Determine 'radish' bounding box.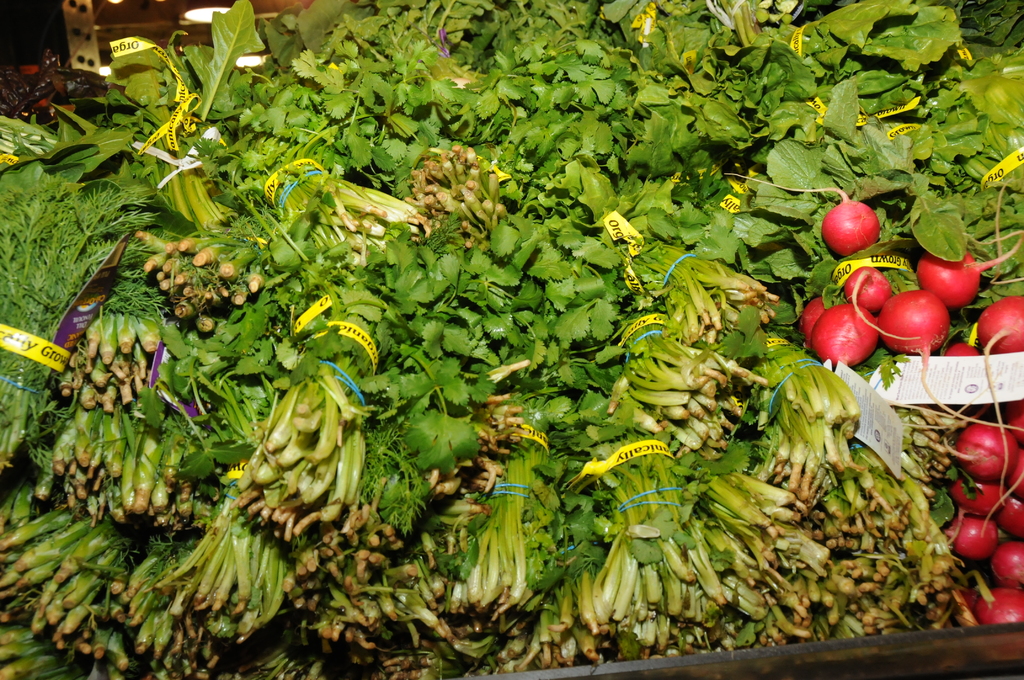
Determined: box(728, 172, 881, 261).
